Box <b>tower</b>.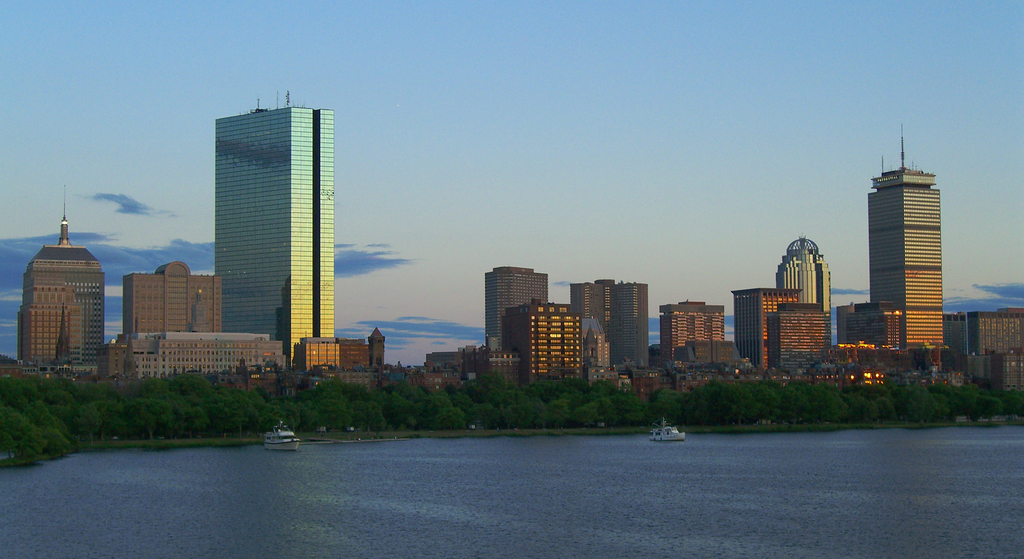
bbox=(854, 134, 959, 344).
